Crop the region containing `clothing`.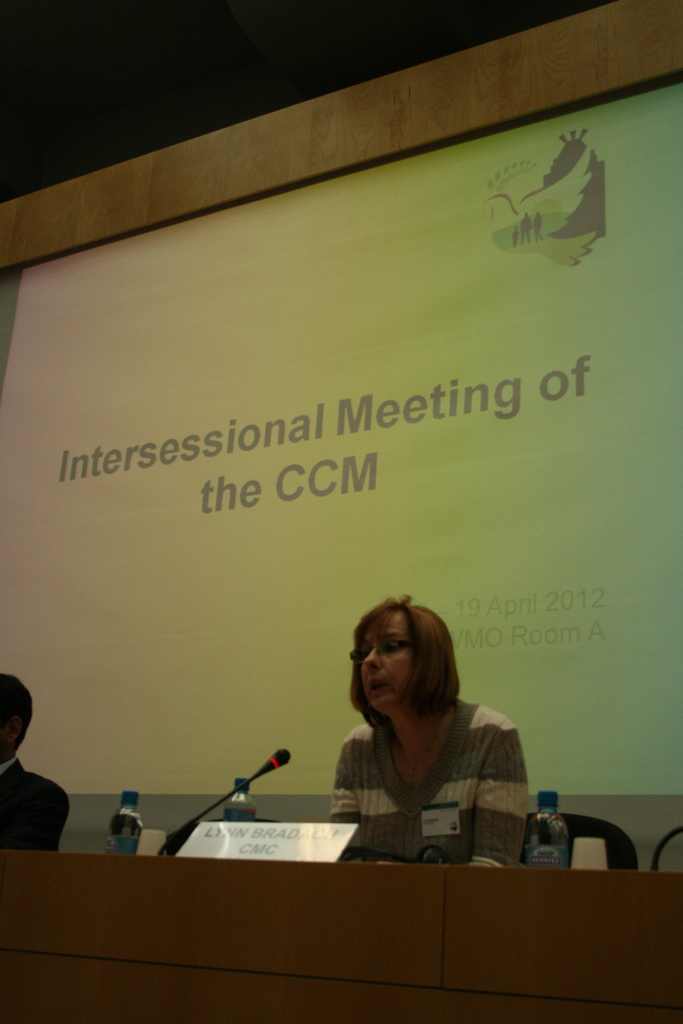
Crop region: detection(320, 695, 535, 862).
